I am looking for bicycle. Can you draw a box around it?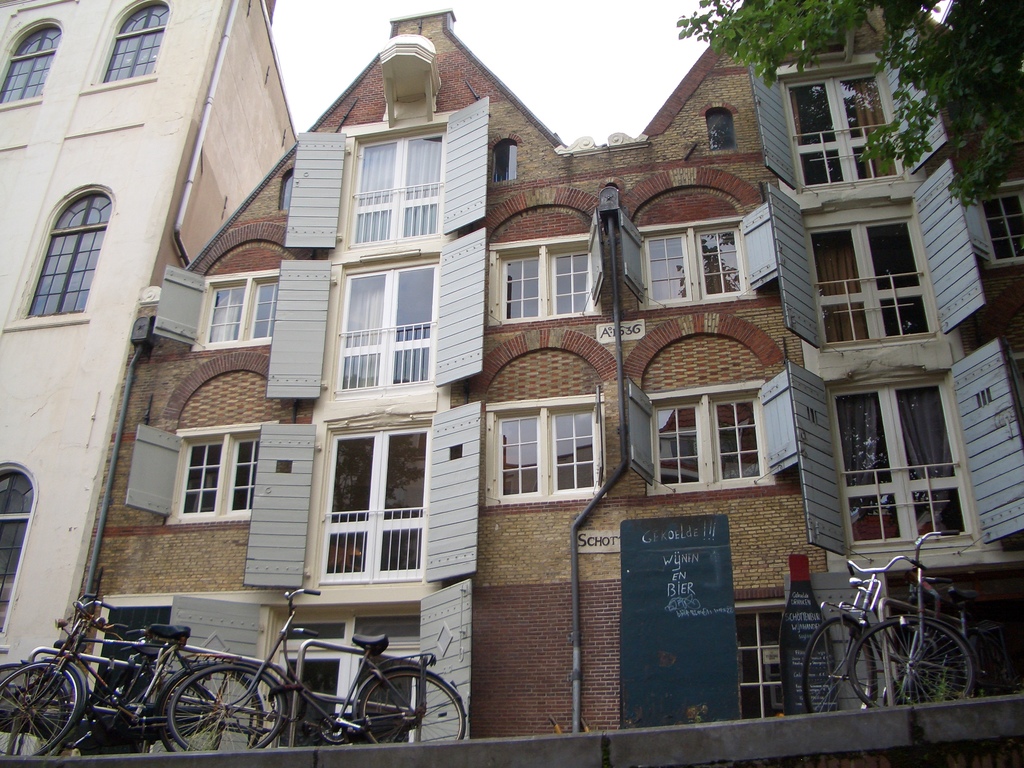
Sure, the bounding box is bbox(0, 604, 245, 760).
